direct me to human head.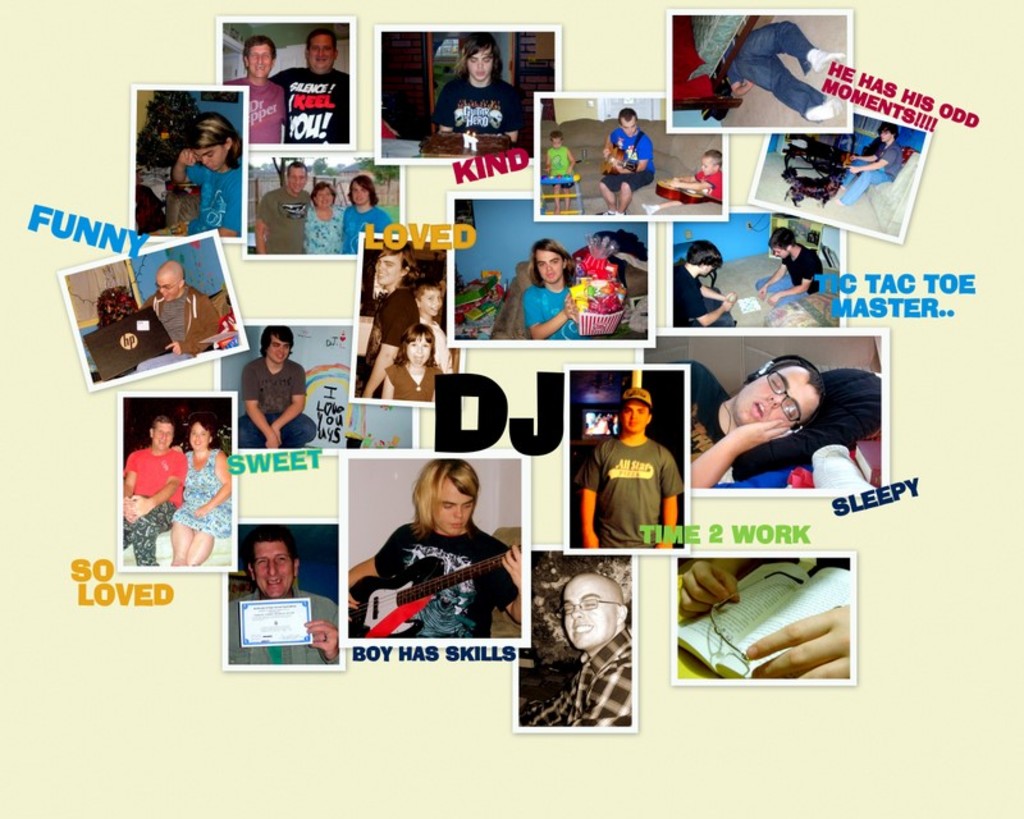
Direction: pyautogui.locateOnScreen(189, 415, 214, 456).
